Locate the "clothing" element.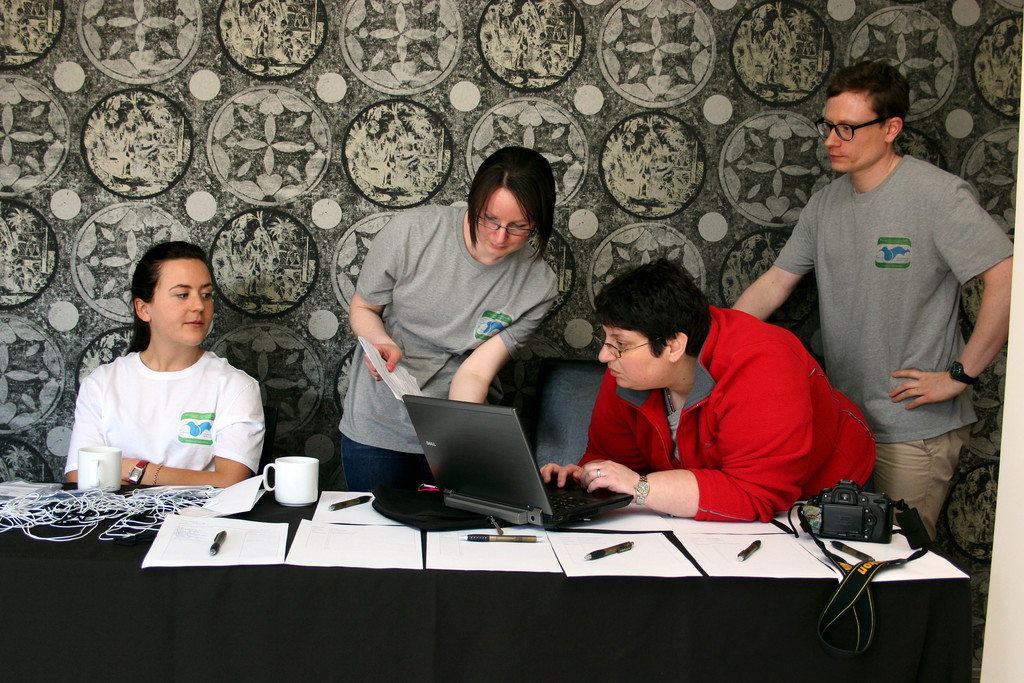
Element bbox: [329,201,570,486].
